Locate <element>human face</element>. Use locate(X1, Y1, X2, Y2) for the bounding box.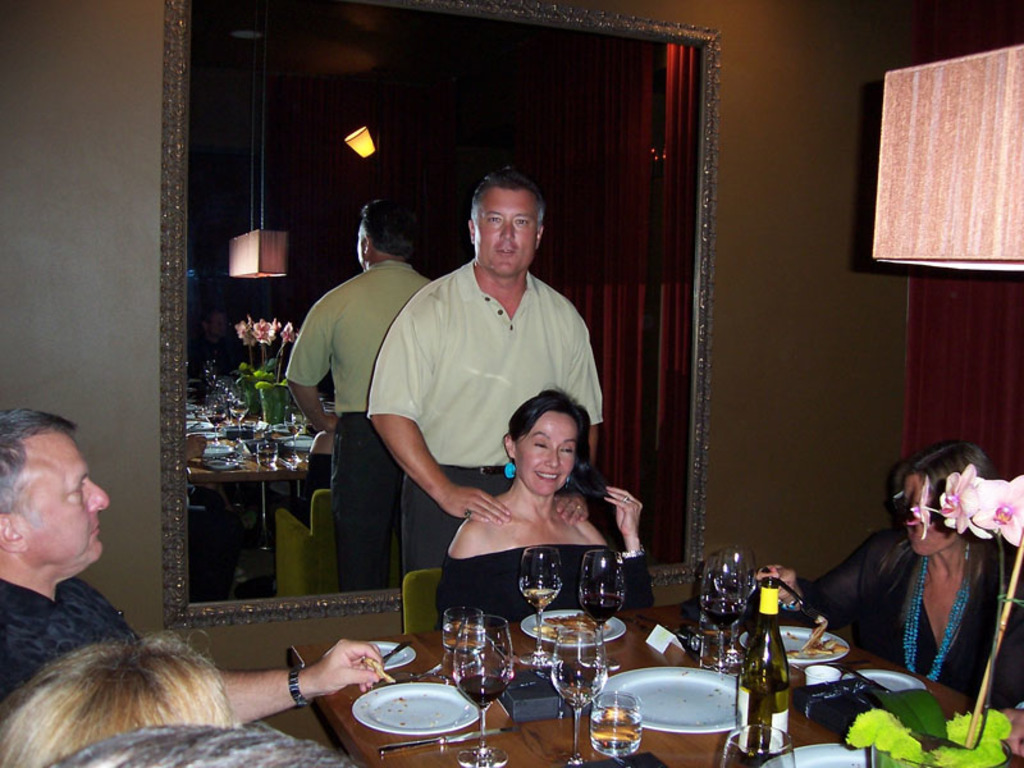
locate(27, 438, 109, 577).
